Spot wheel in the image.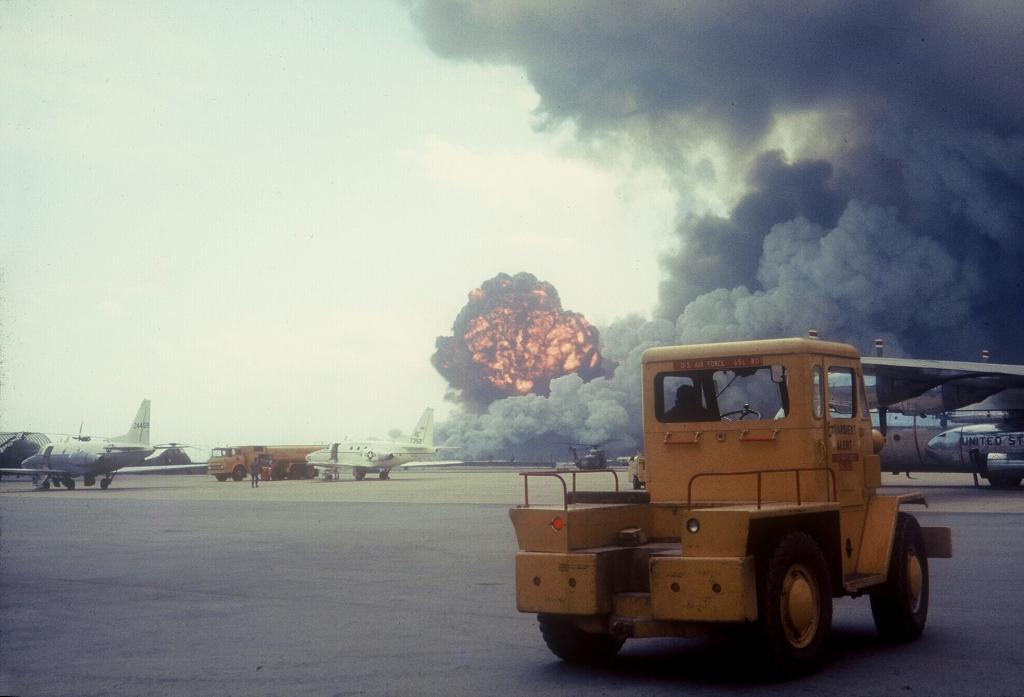
wheel found at (989, 463, 1023, 489).
